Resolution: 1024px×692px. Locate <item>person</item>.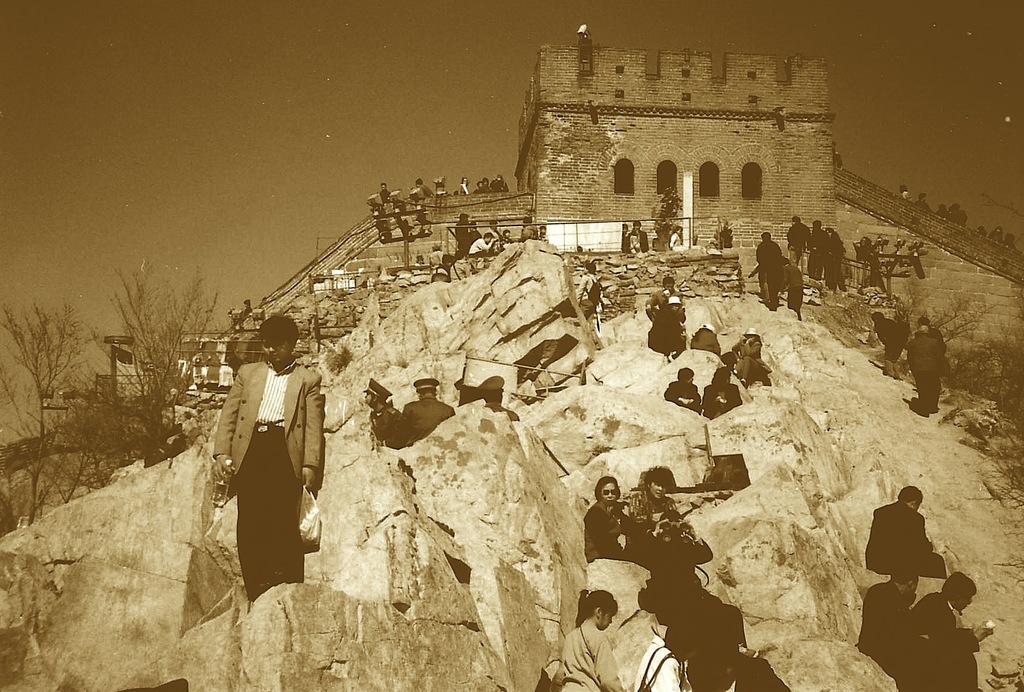
906 326 955 414.
